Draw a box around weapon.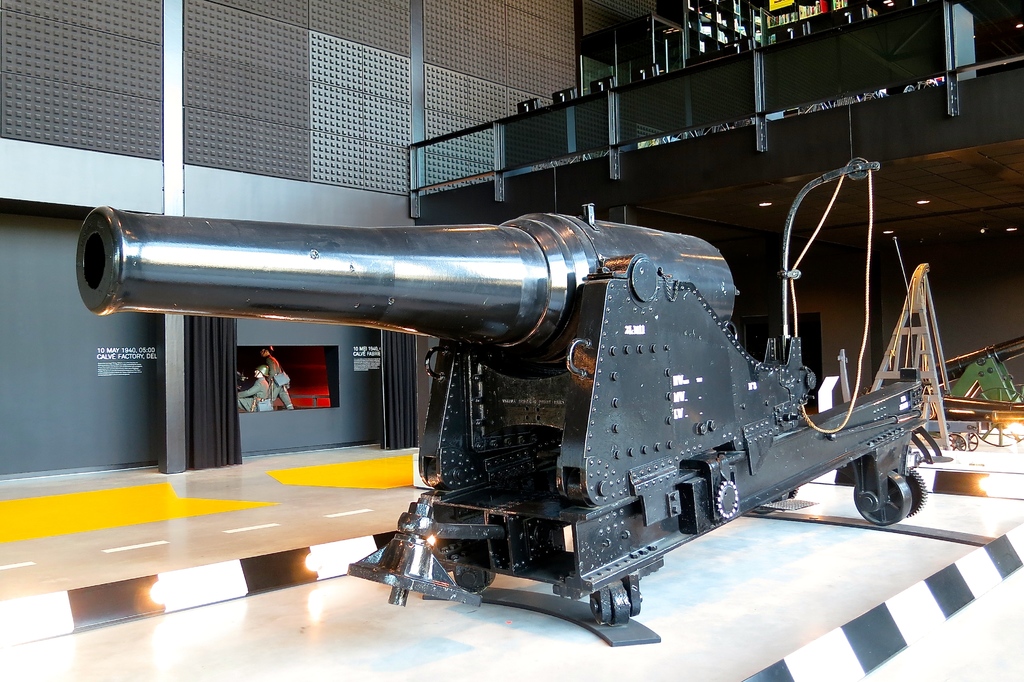
75 154 927 630.
